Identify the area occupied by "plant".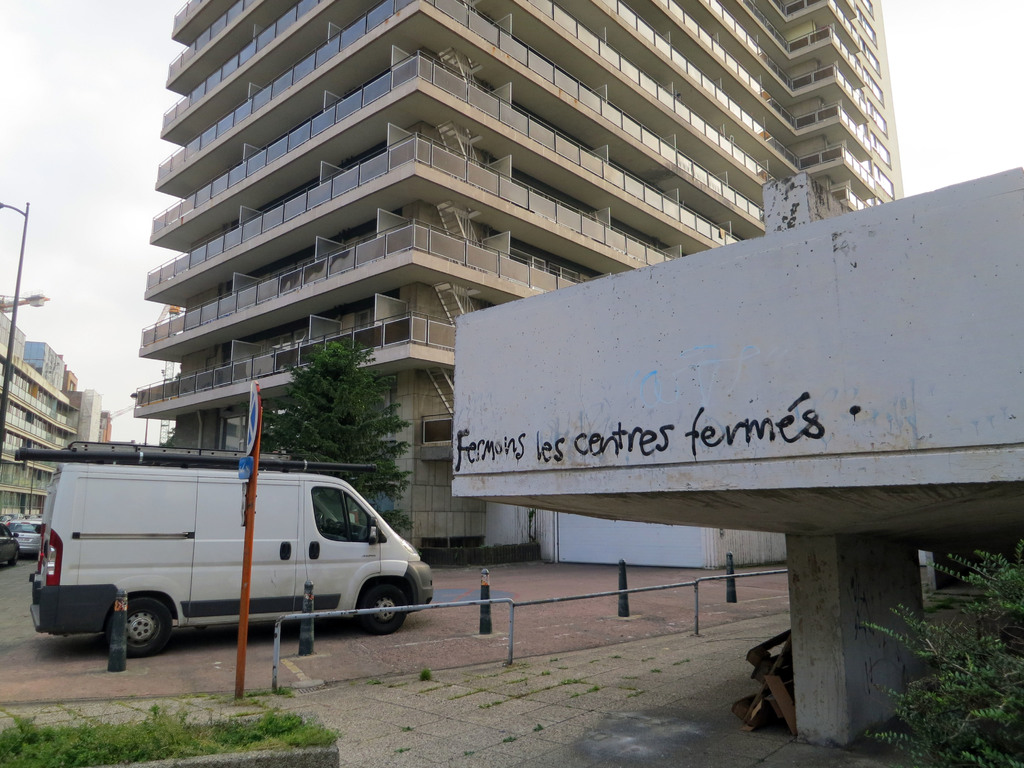
Area: [394,745,413,754].
